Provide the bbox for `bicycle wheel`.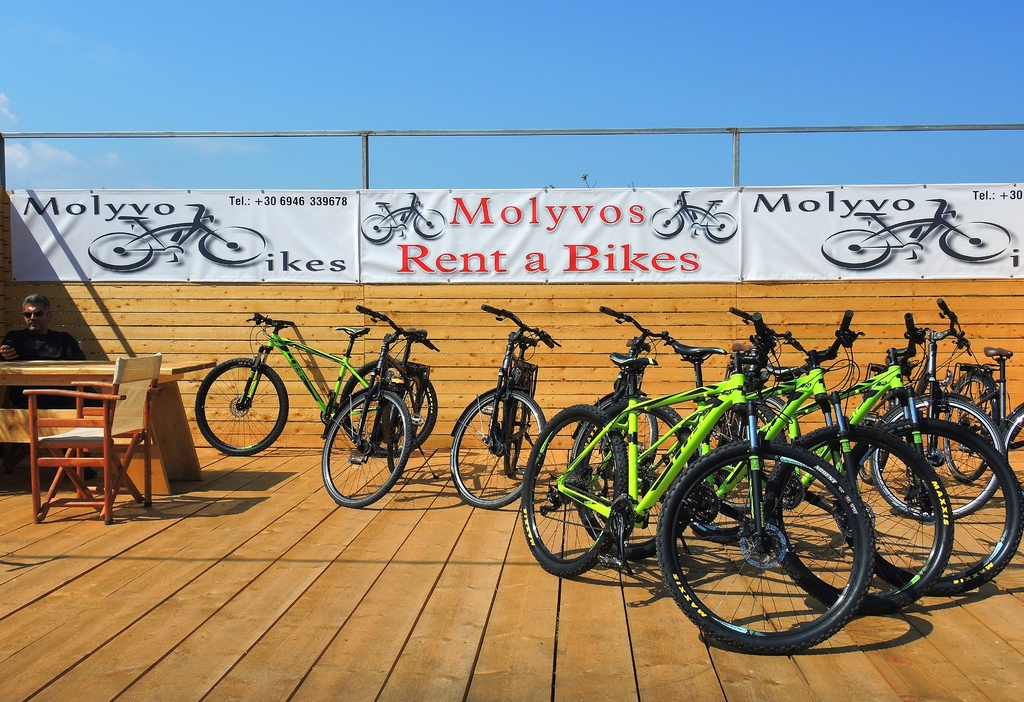
{"x1": 706, "y1": 209, "x2": 739, "y2": 245}.
